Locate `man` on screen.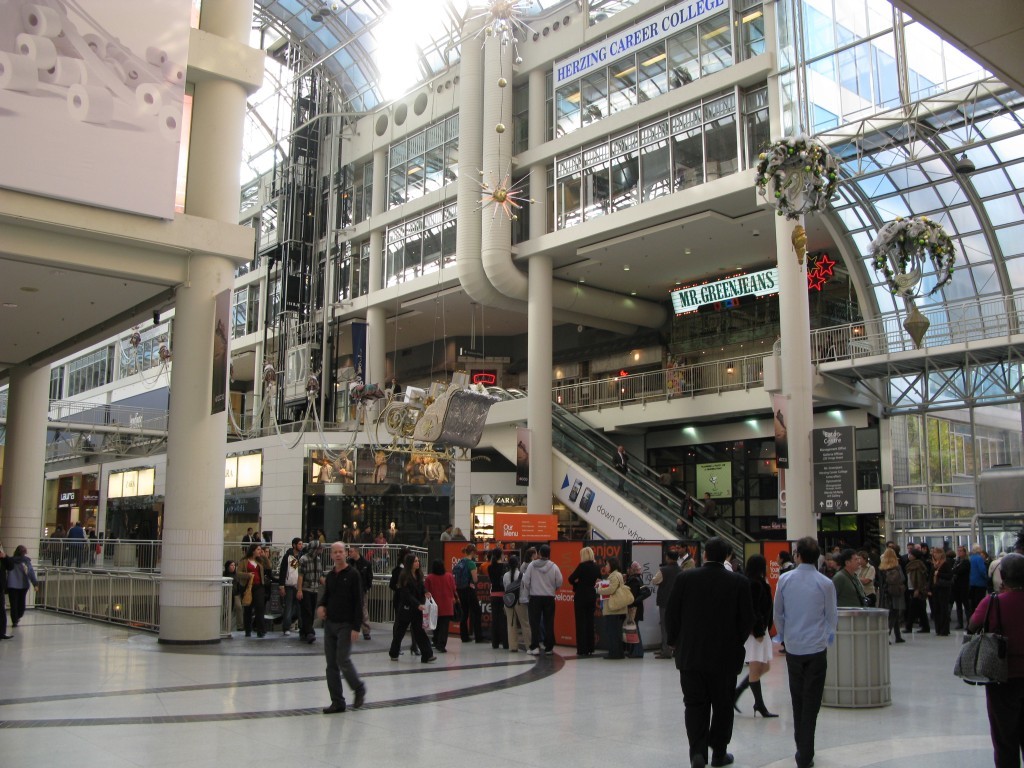
On screen at detection(61, 514, 90, 572).
